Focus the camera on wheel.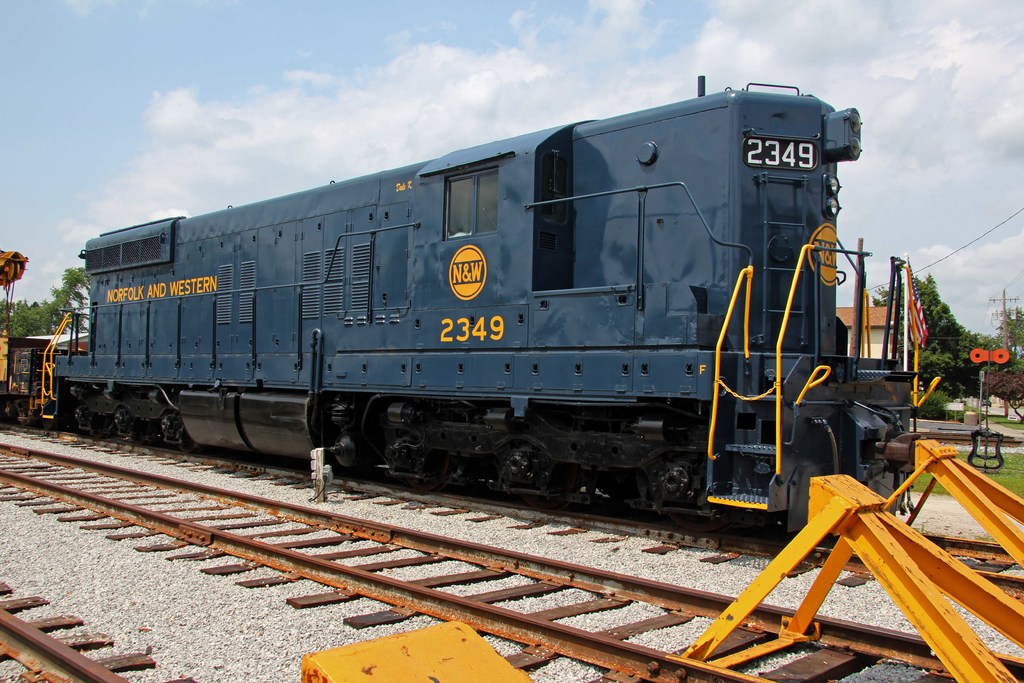
Focus region: x1=508 y1=498 x2=573 y2=510.
